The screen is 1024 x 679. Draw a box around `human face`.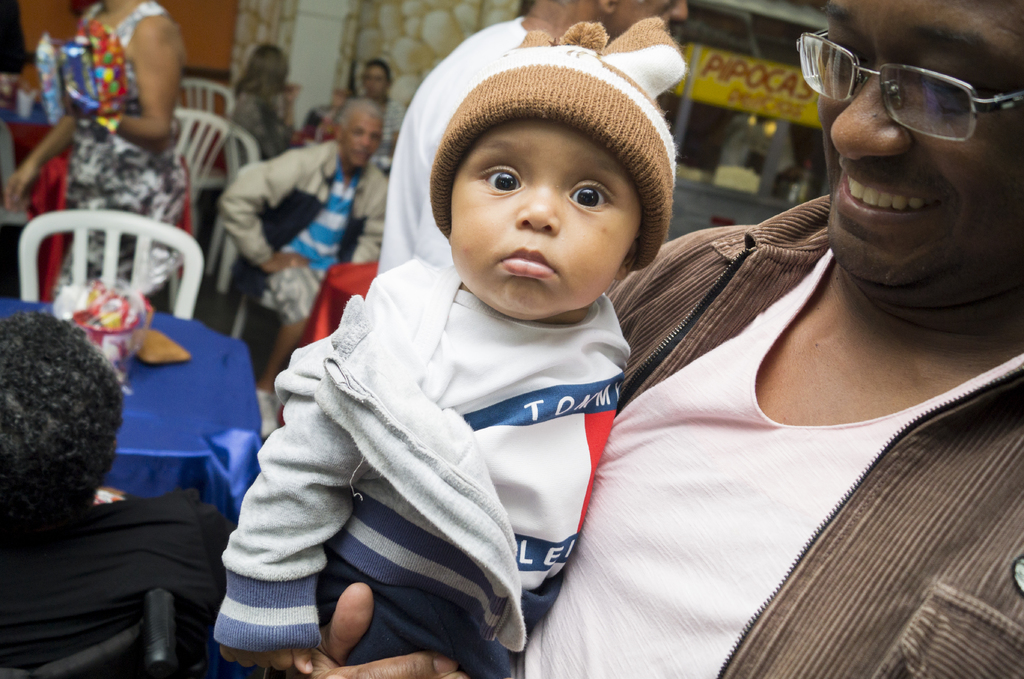
{"x1": 810, "y1": 0, "x2": 1023, "y2": 293}.
